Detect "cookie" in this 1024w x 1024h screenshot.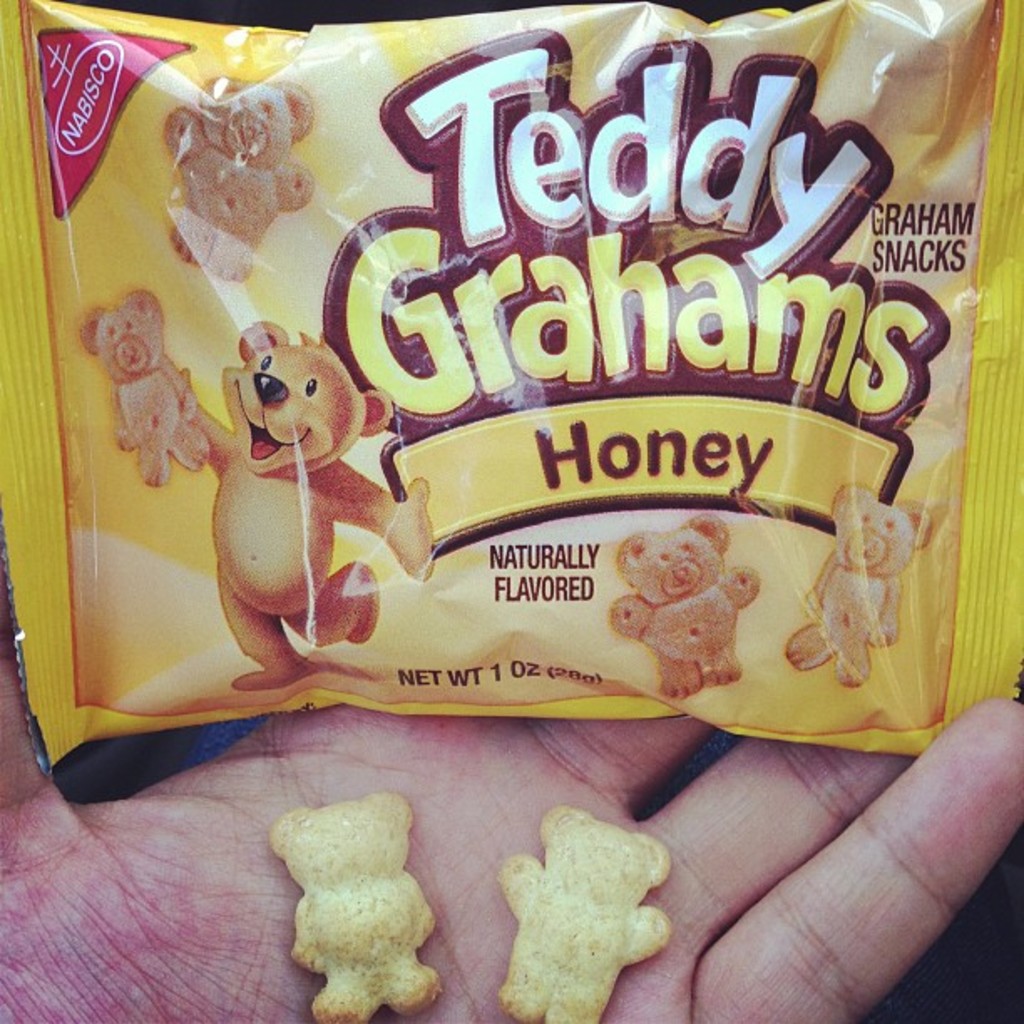
Detection: BBox(271, 793, 443, 1022).
